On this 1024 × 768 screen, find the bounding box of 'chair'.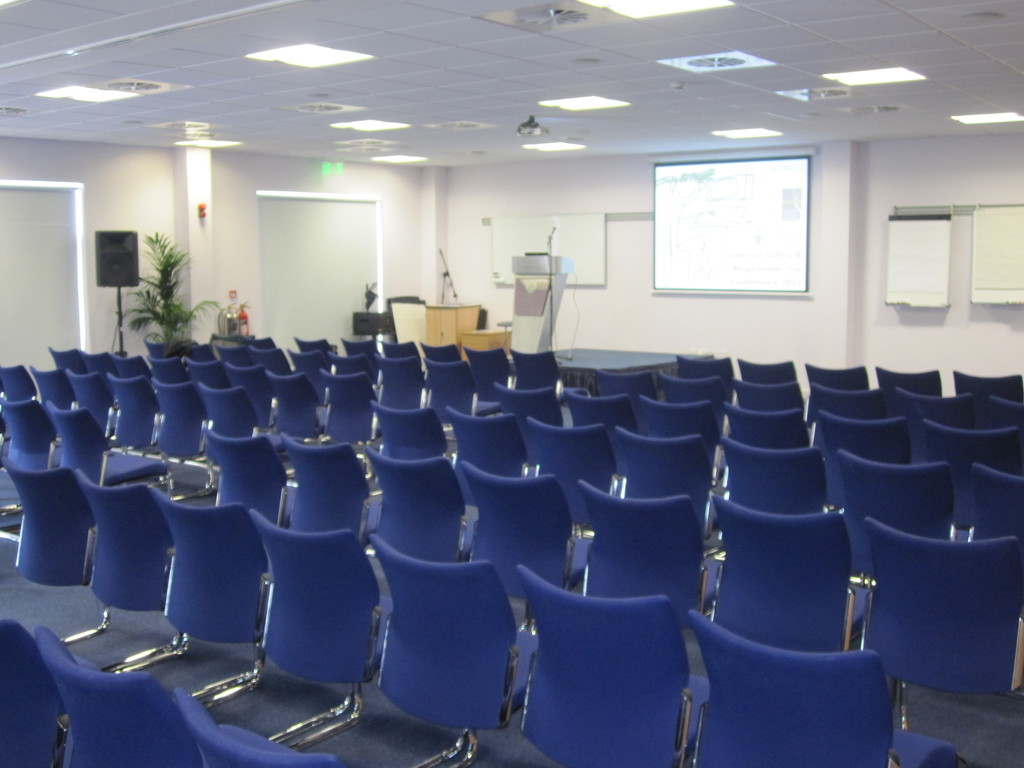
Bounding box: 174 682 346 767.
